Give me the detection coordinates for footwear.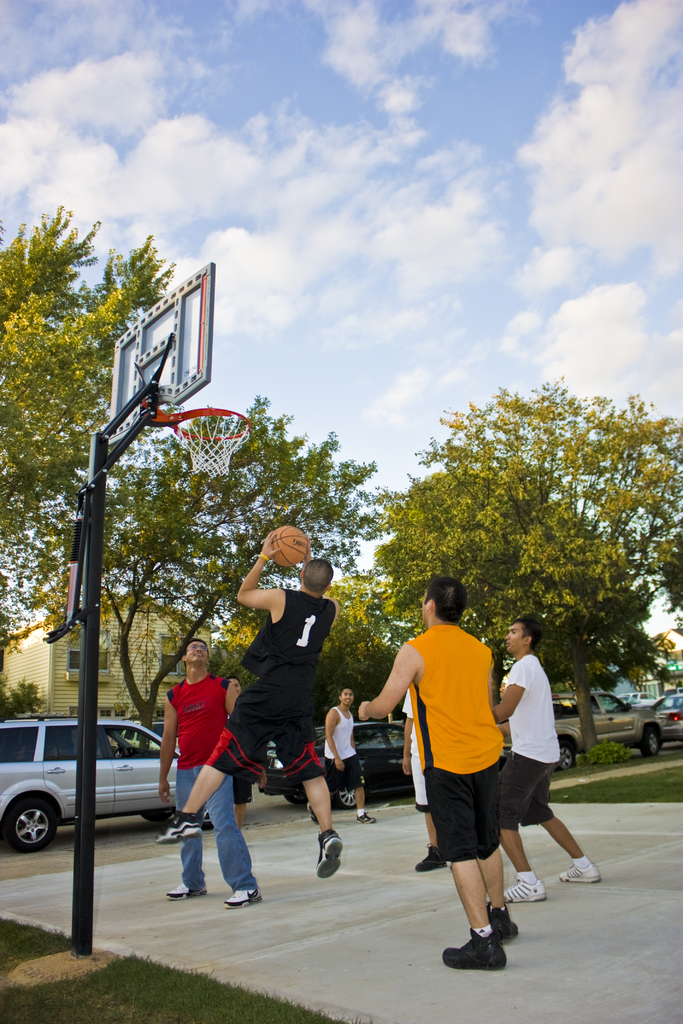
349, 813, 380, 827.
